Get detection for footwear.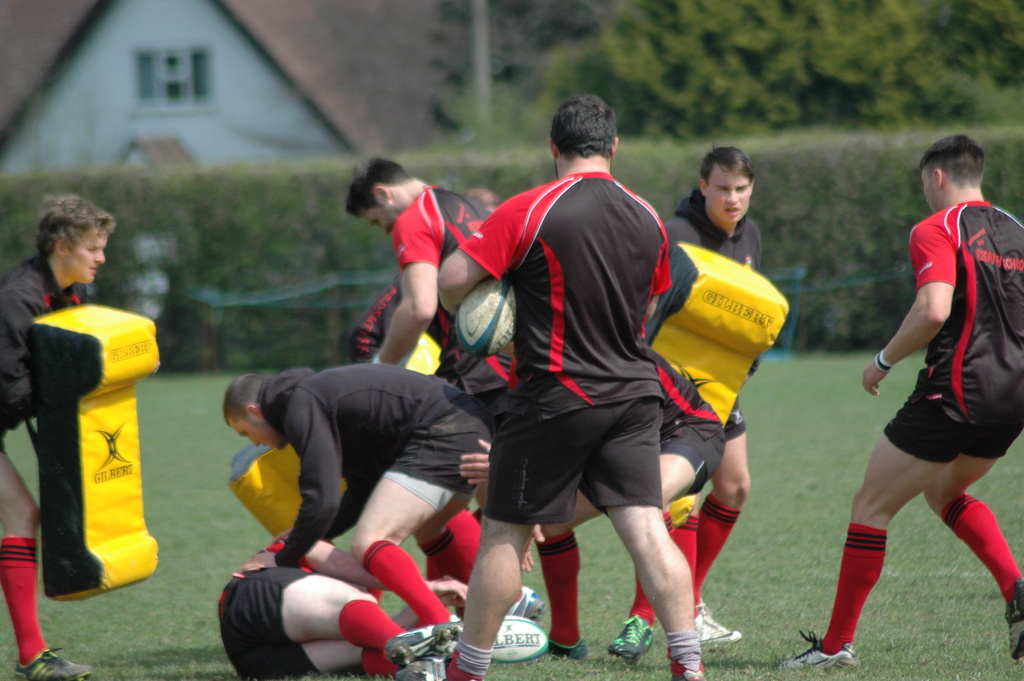
Detection: 13:648:90:680.
